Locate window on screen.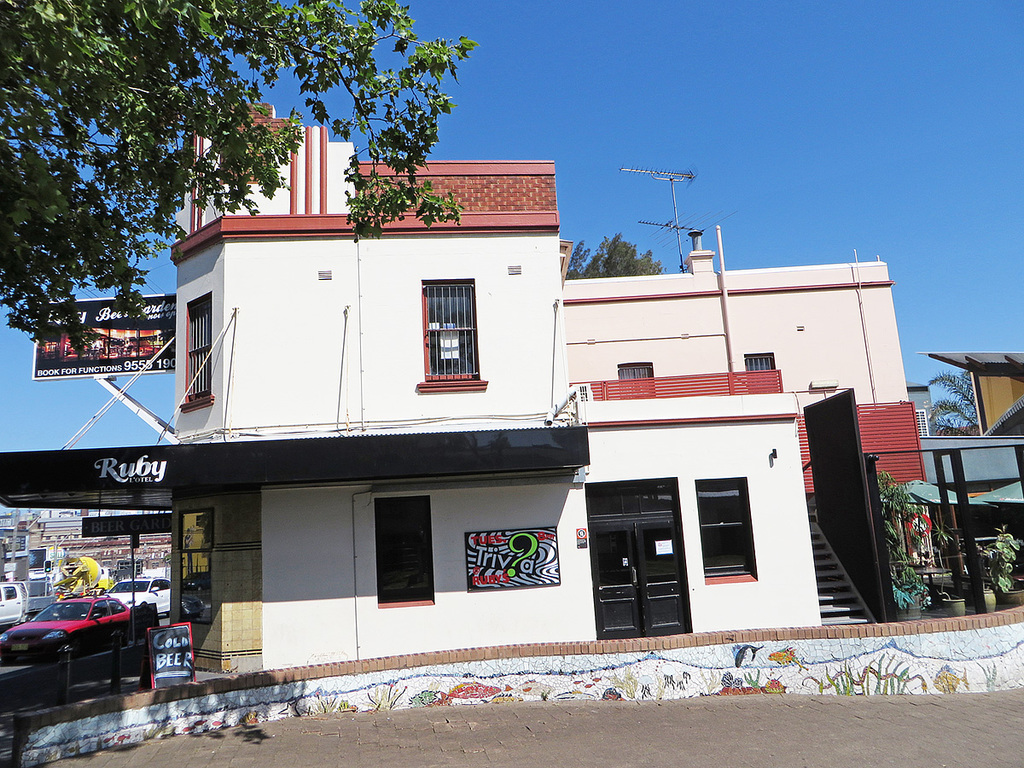
On screen at [left=369, top=498, right=430, bottom=608].
